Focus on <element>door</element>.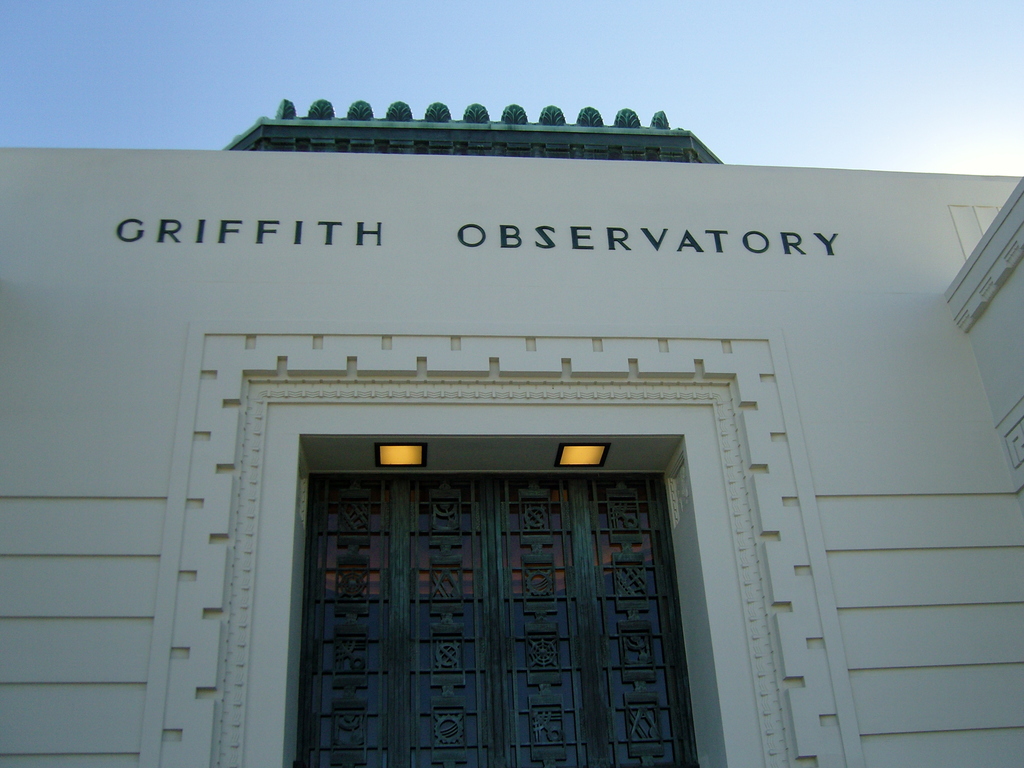
Focused at bbox=(291, 447, 664, 709).
